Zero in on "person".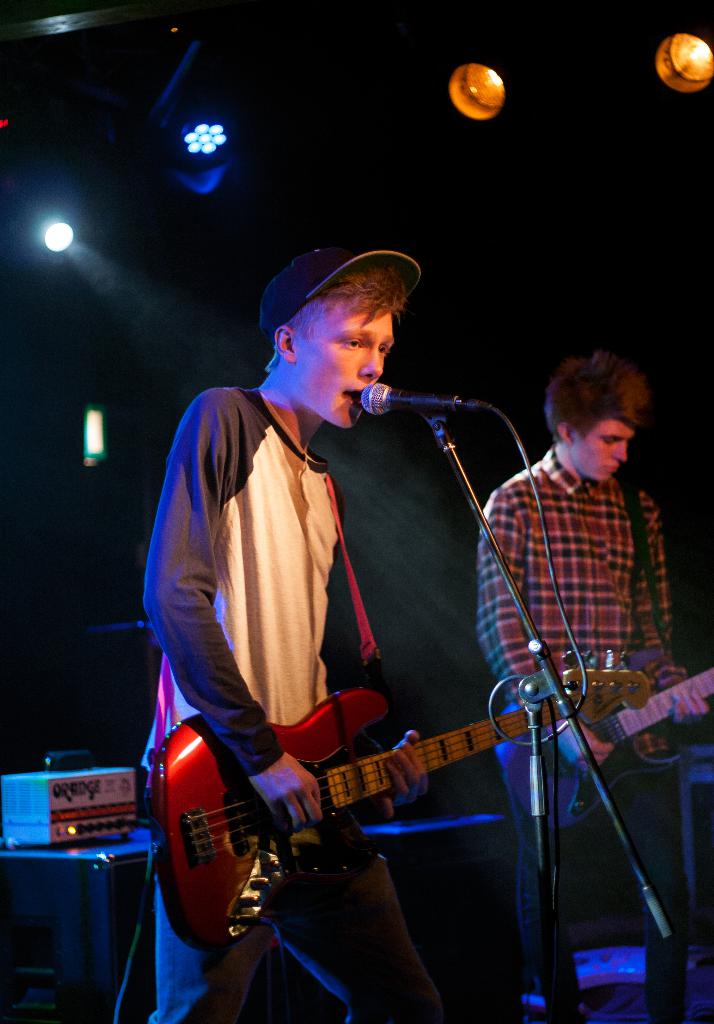
Zeroed in: box=[139, 246, 449, 1023].
